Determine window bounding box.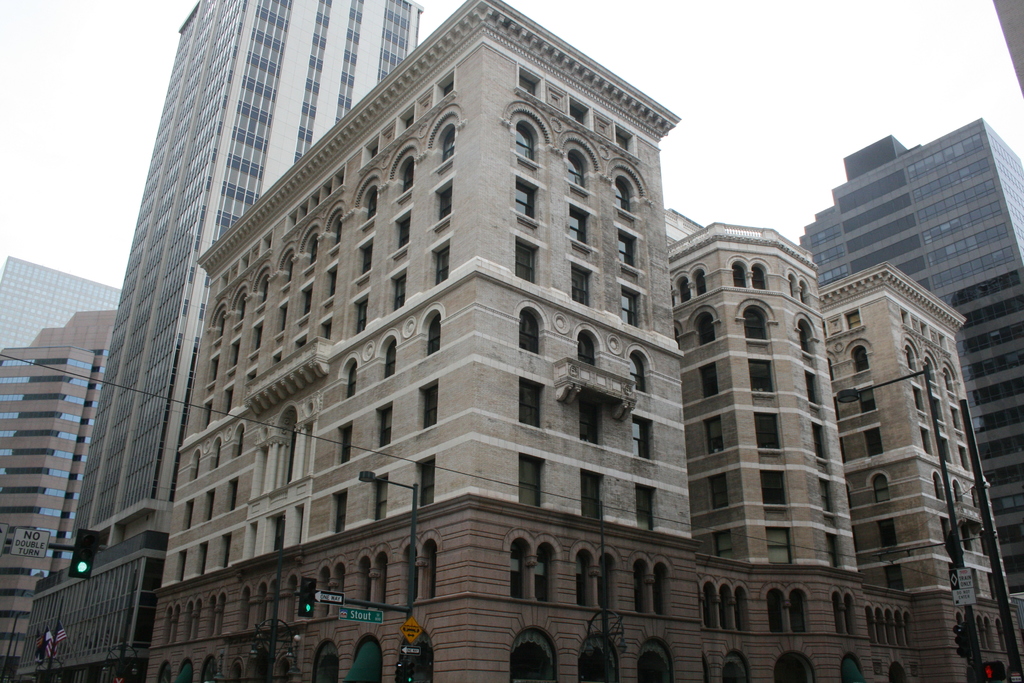
Determined: (left=399, top=220, right=410, bottom=252).
